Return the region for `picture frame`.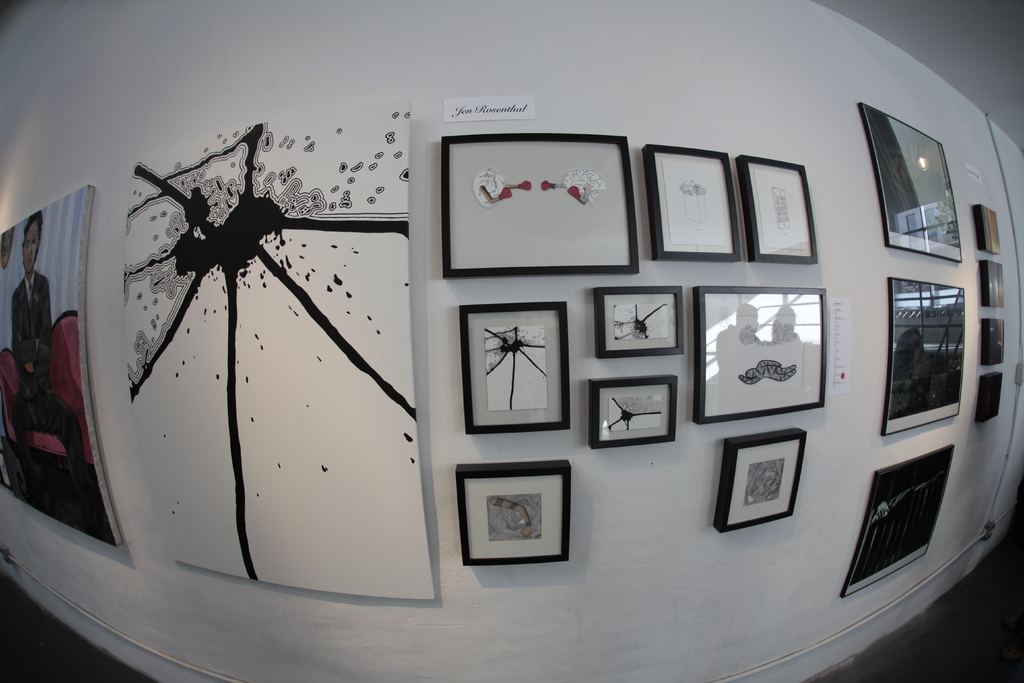
left=737, top=157, right=819, bottom=262.
